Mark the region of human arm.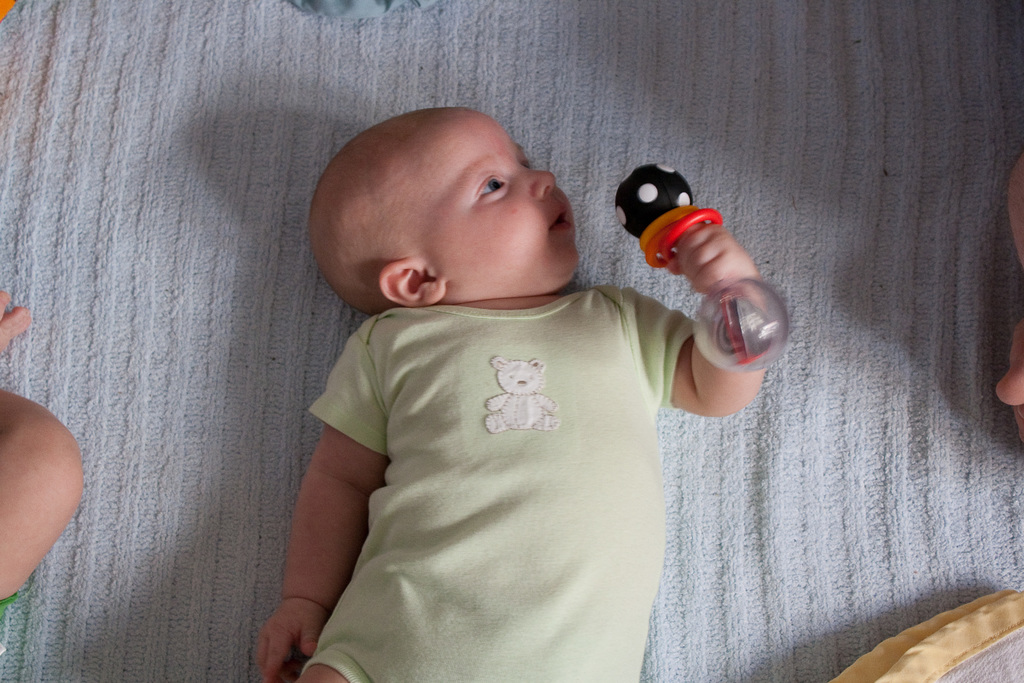
Region: box=[250, 313, 398, 682].
